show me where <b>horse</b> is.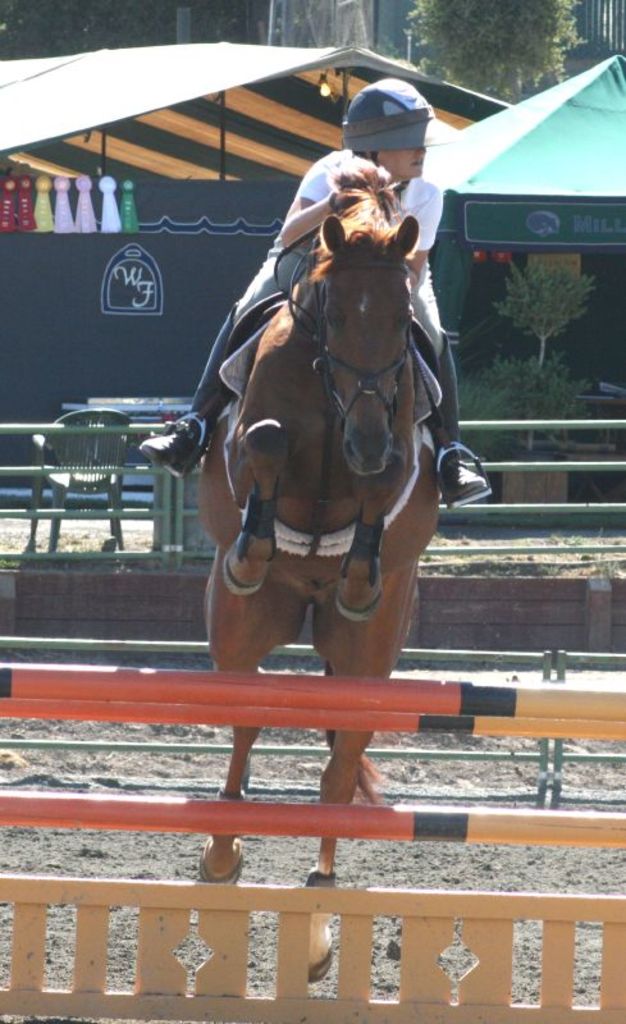
<b>horse</b> is at left=202, top=155, right=444, bottom=984.
